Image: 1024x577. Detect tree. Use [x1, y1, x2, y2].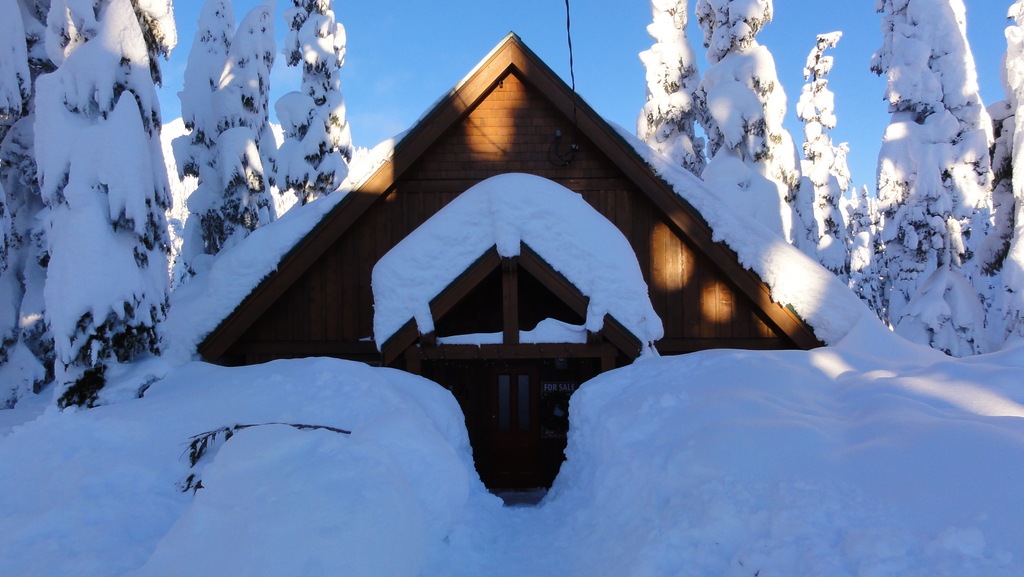
[164, 0, 317, 293].
